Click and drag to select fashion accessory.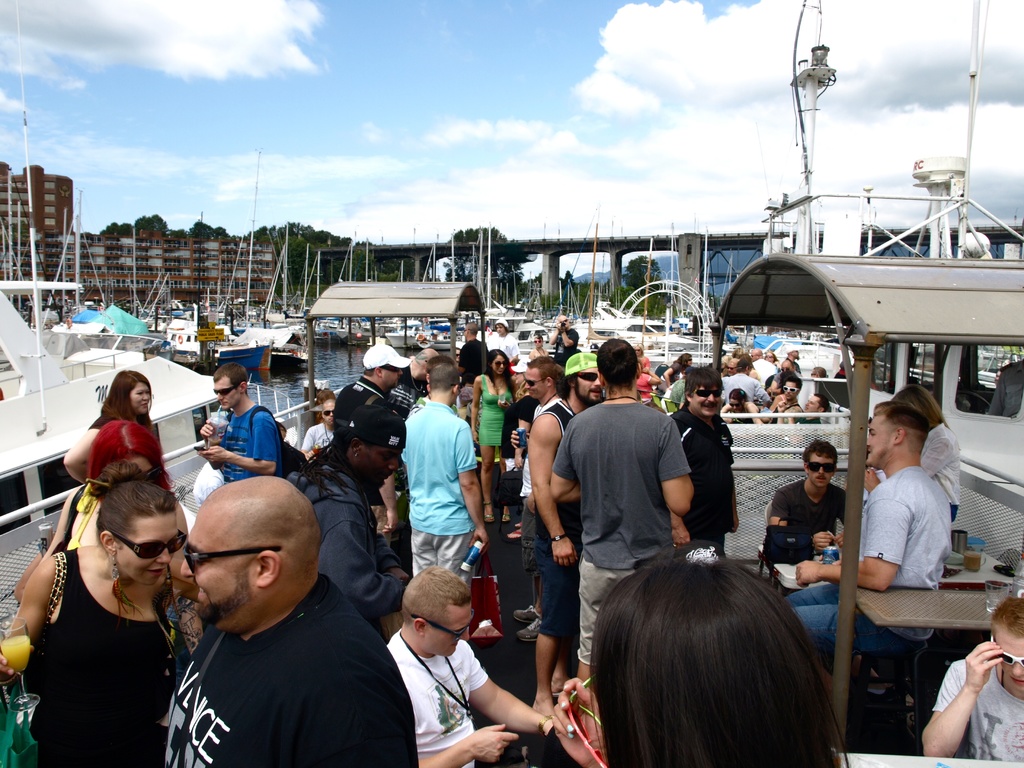
Selection: 534,342,542,343.
